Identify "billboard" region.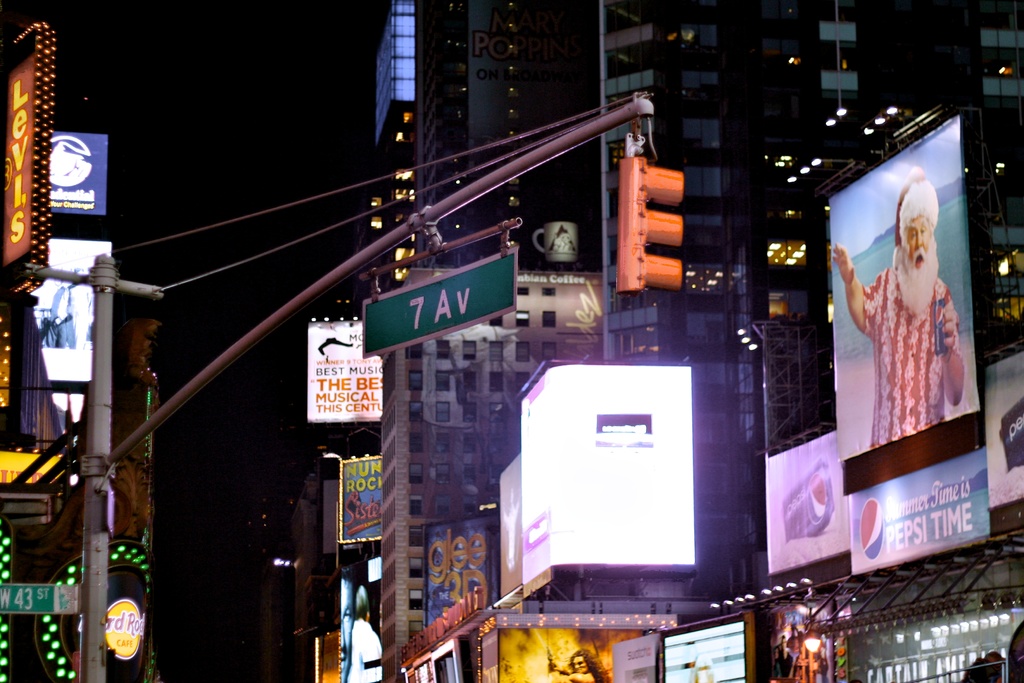
Region: <bbox>363, 251, 516, 350</bbox>.
